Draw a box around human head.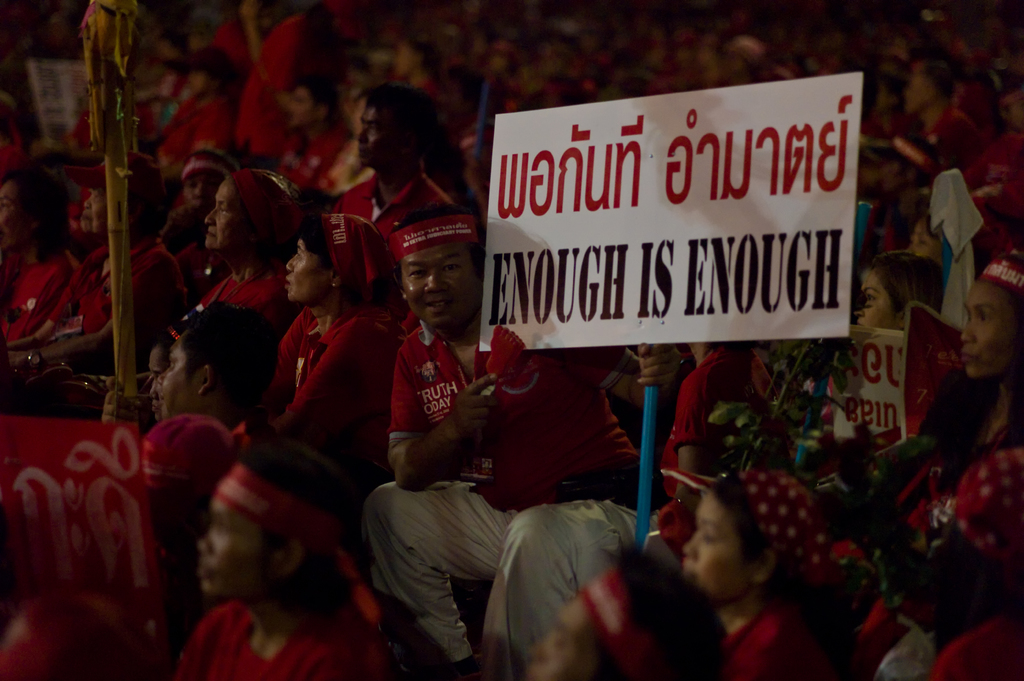
box=[529, 554, 721, 680].
